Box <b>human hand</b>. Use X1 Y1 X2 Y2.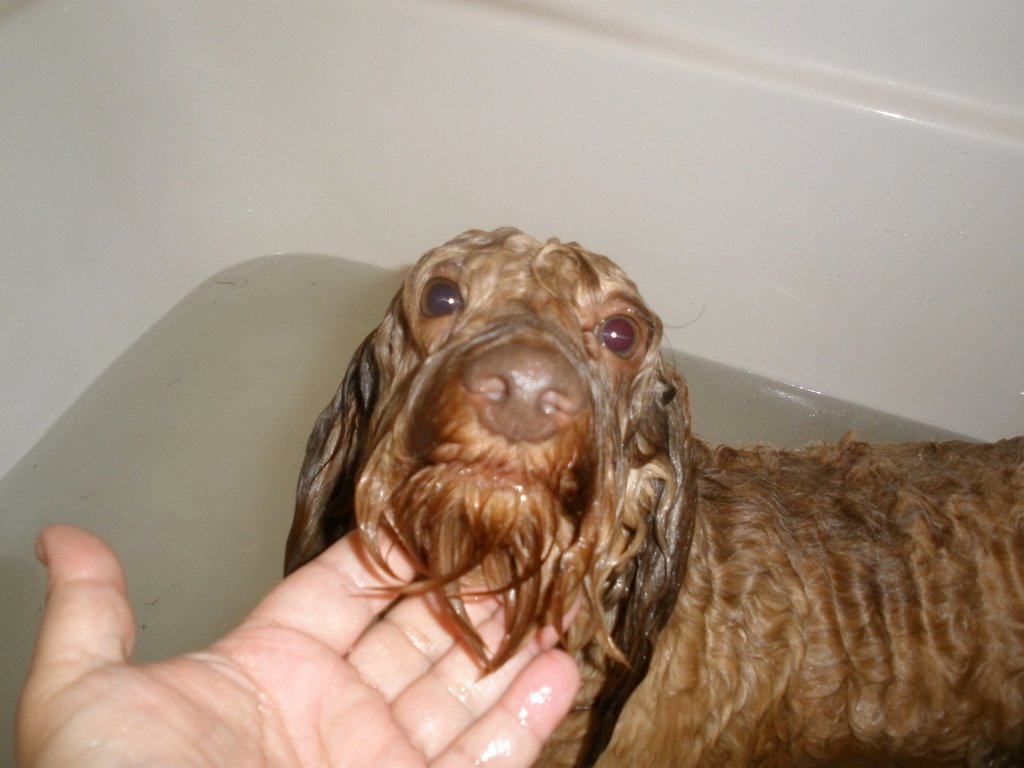
20 522 606 767.
